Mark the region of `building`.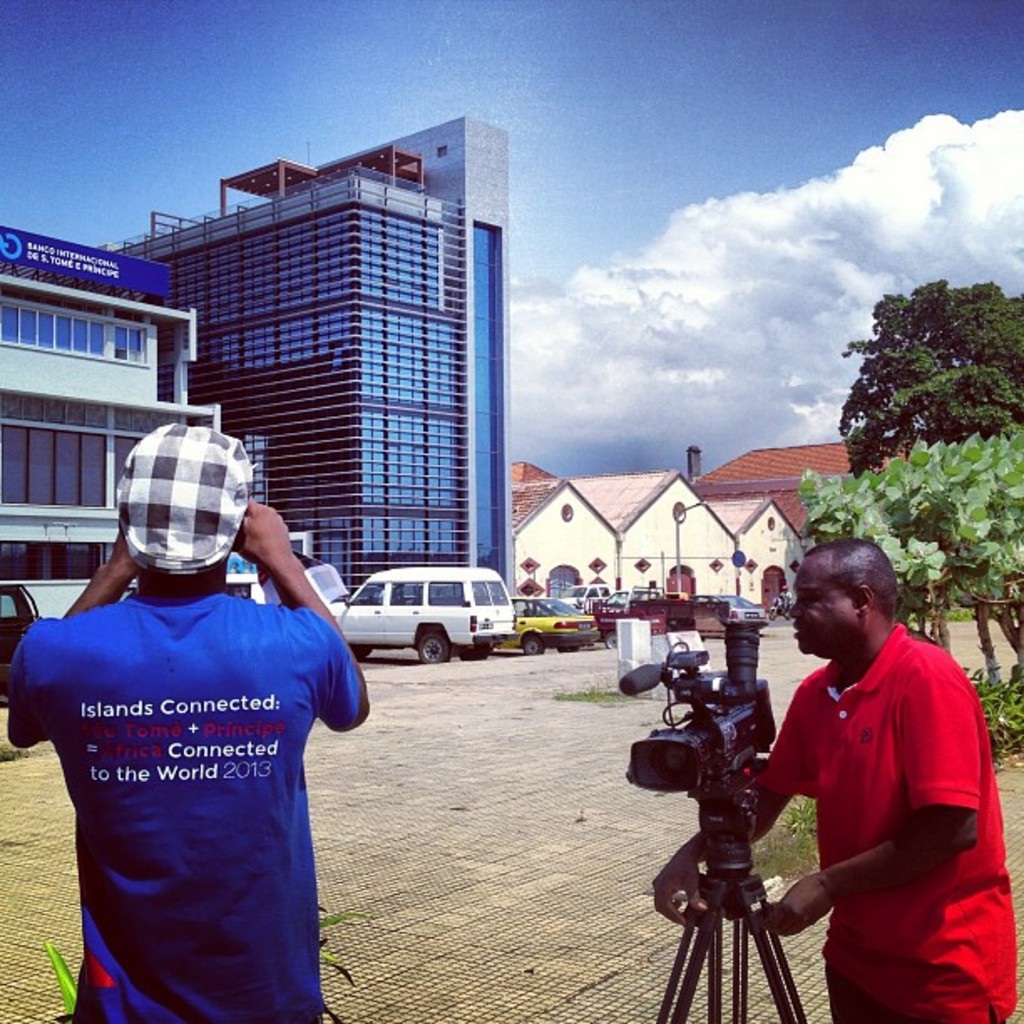
Region: [left=104, top=112, right=517, bottom=612].
